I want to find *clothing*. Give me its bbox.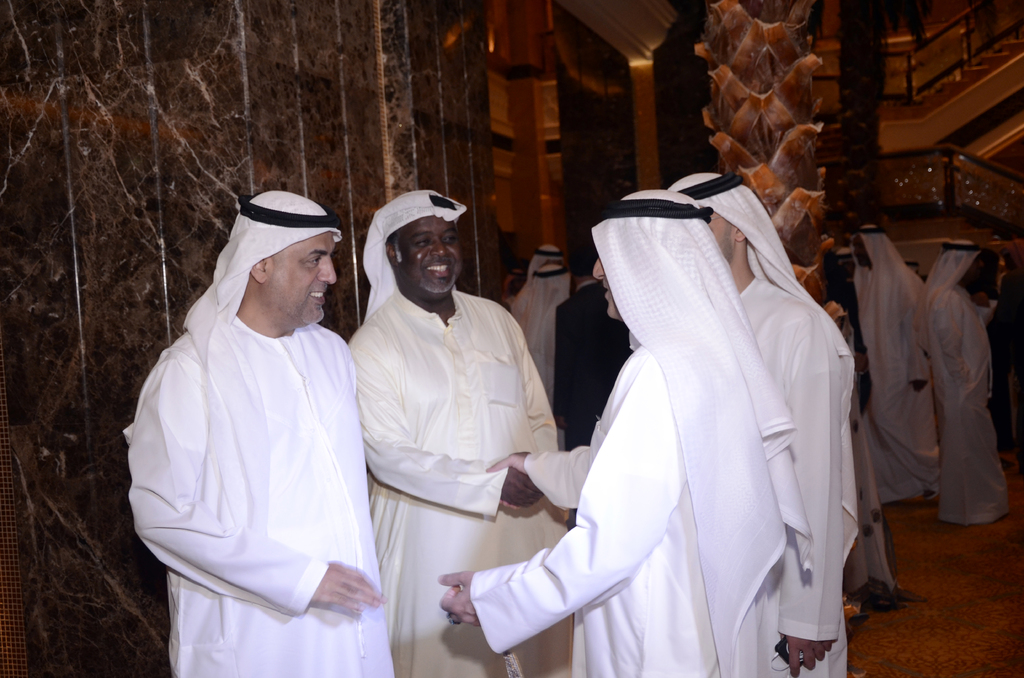
554:278:630:450.
